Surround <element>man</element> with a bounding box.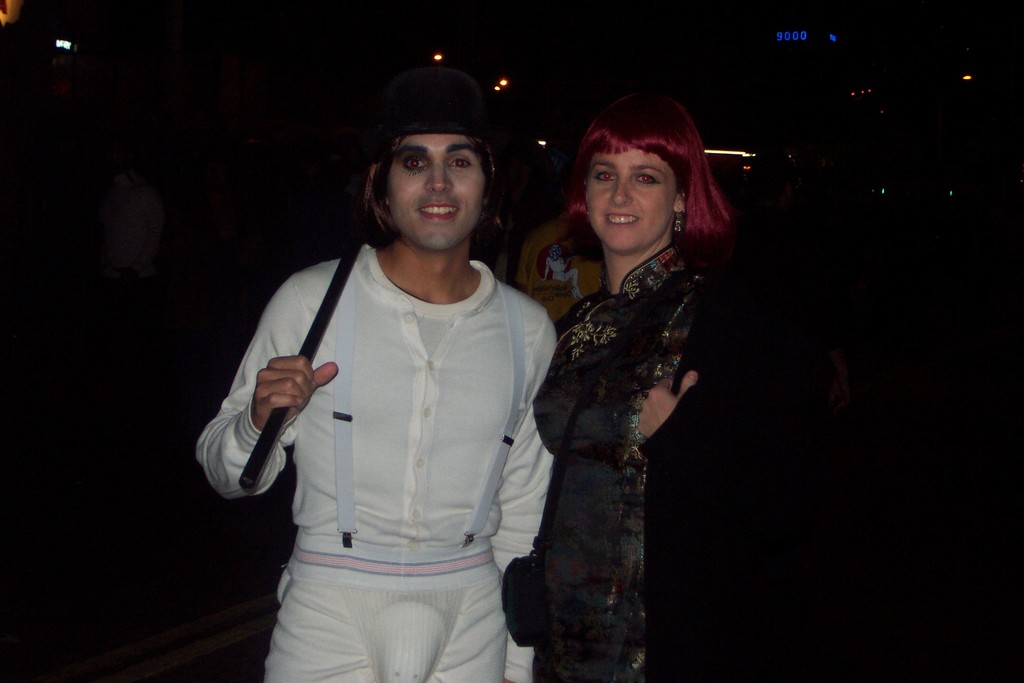
[left=138, top=83, right=600, bottom=682].
